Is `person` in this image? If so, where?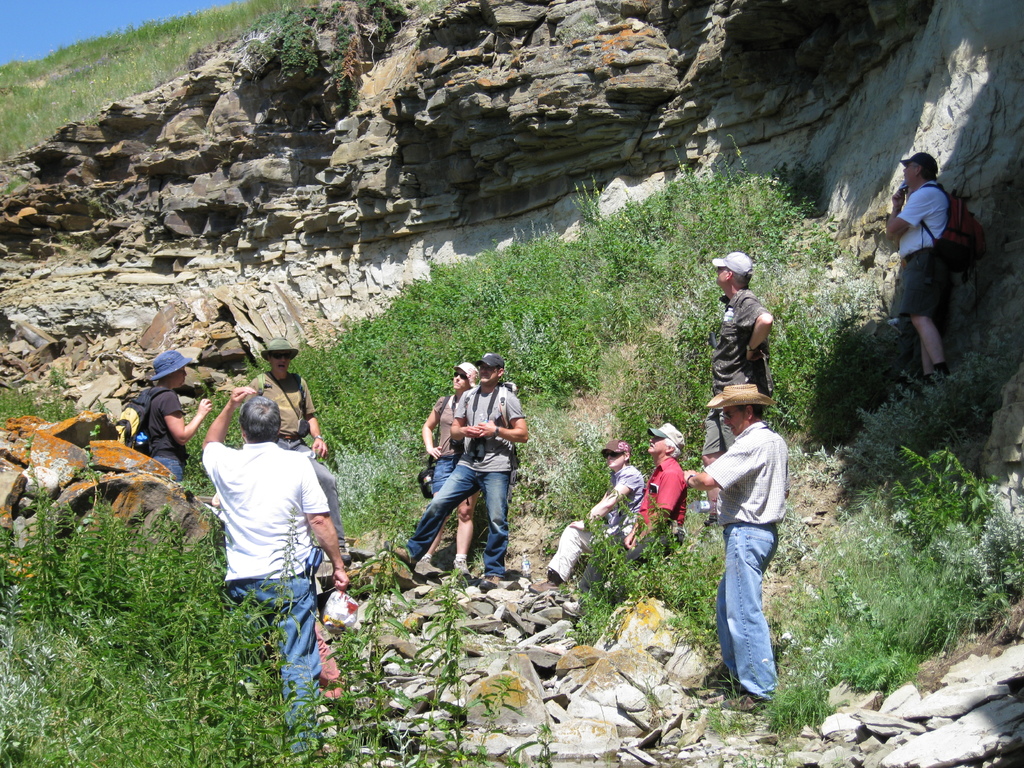
Yes, at crop(381, 345, 536, 584).
